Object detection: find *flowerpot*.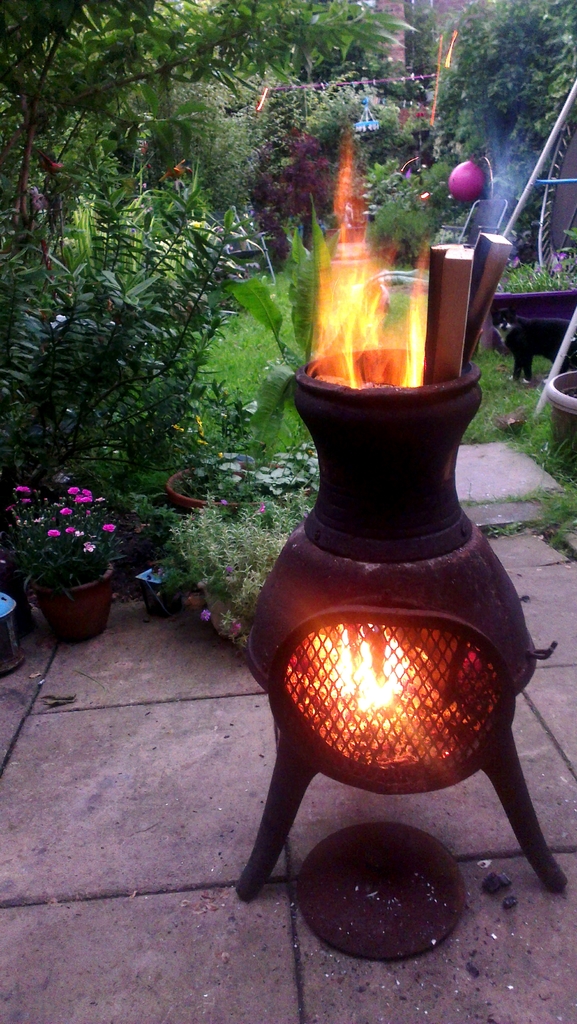
l=163, t=445, r=311, b=504.
